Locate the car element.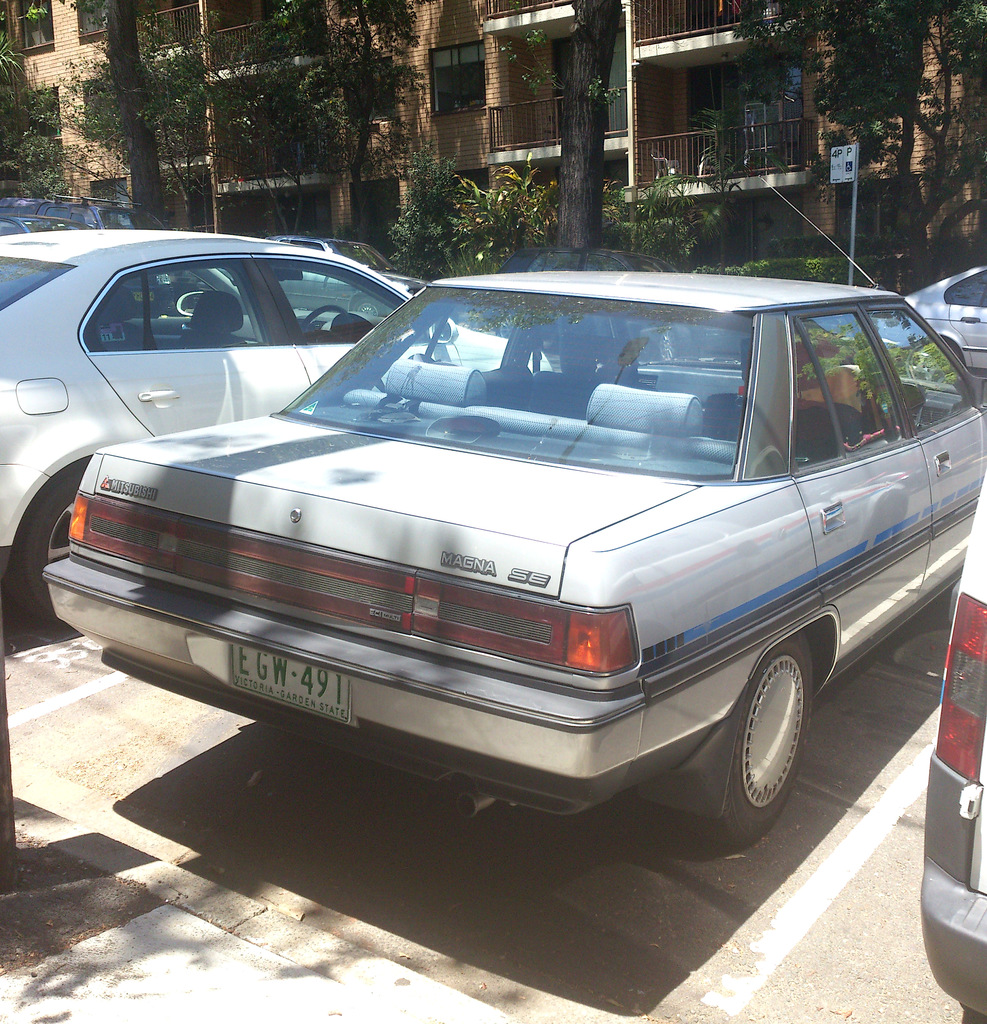
Element bbox: (x1=909, y1=253, x2=986, y2=369).
